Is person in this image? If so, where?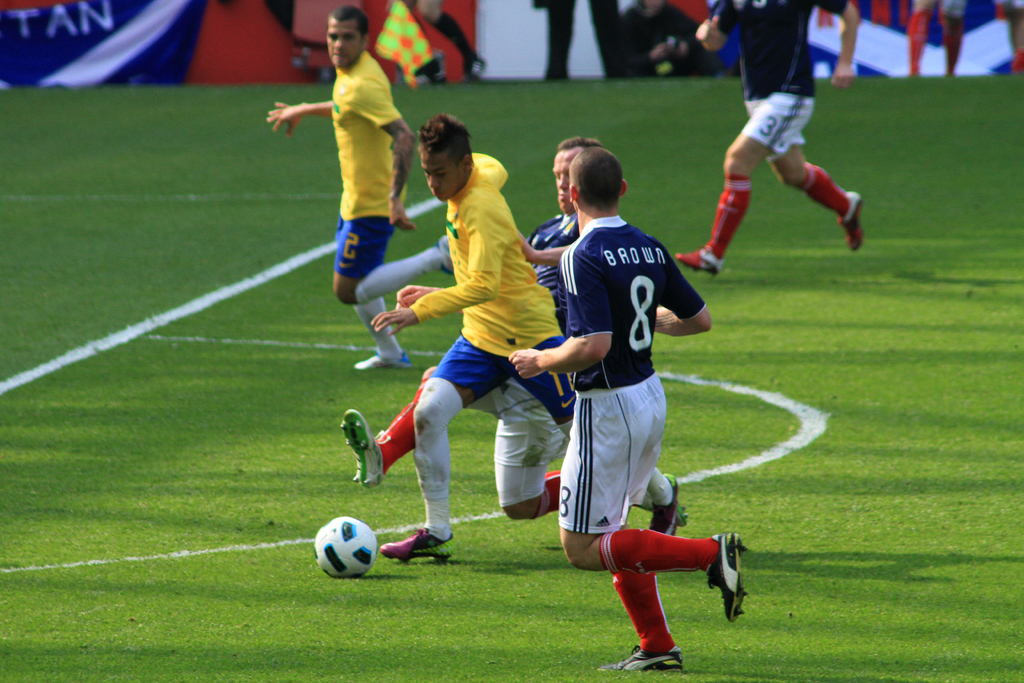
Yes, at rect(509, 152, 746, 671).
